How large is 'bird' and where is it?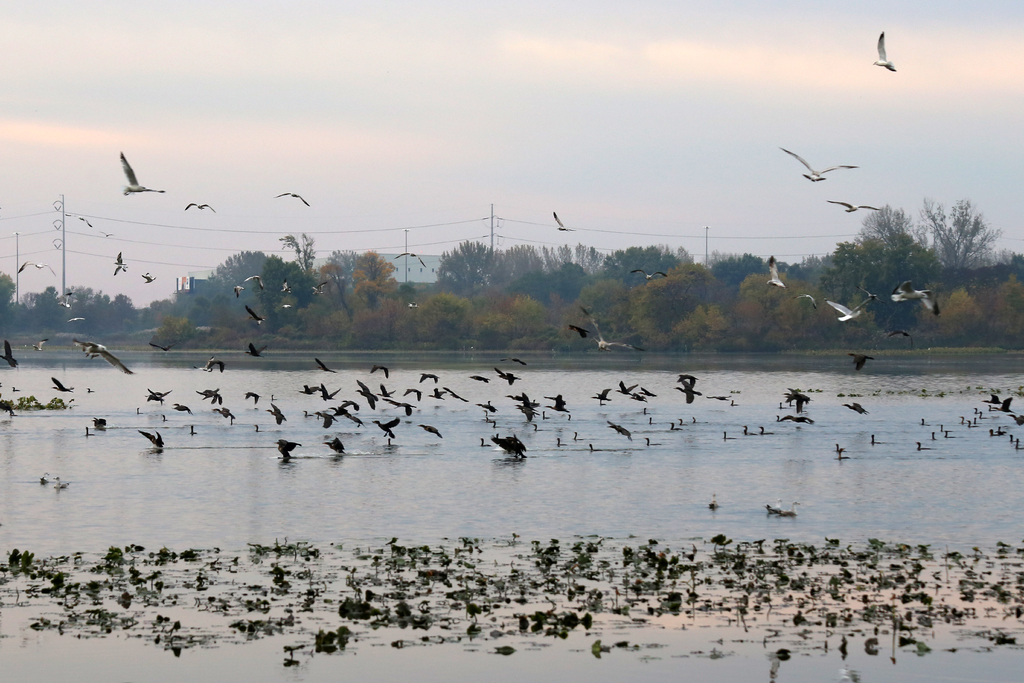
Bounding box: [313,360,337,375].
